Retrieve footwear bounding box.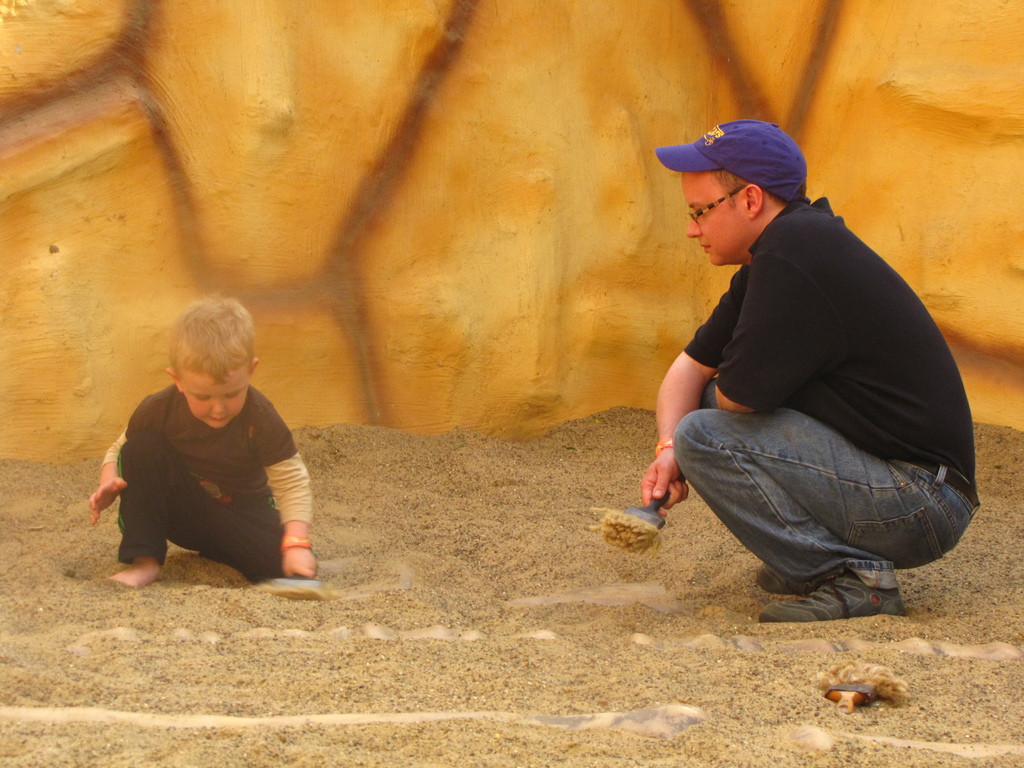
Bounding box: select_region(753, 567, 922, 621).
